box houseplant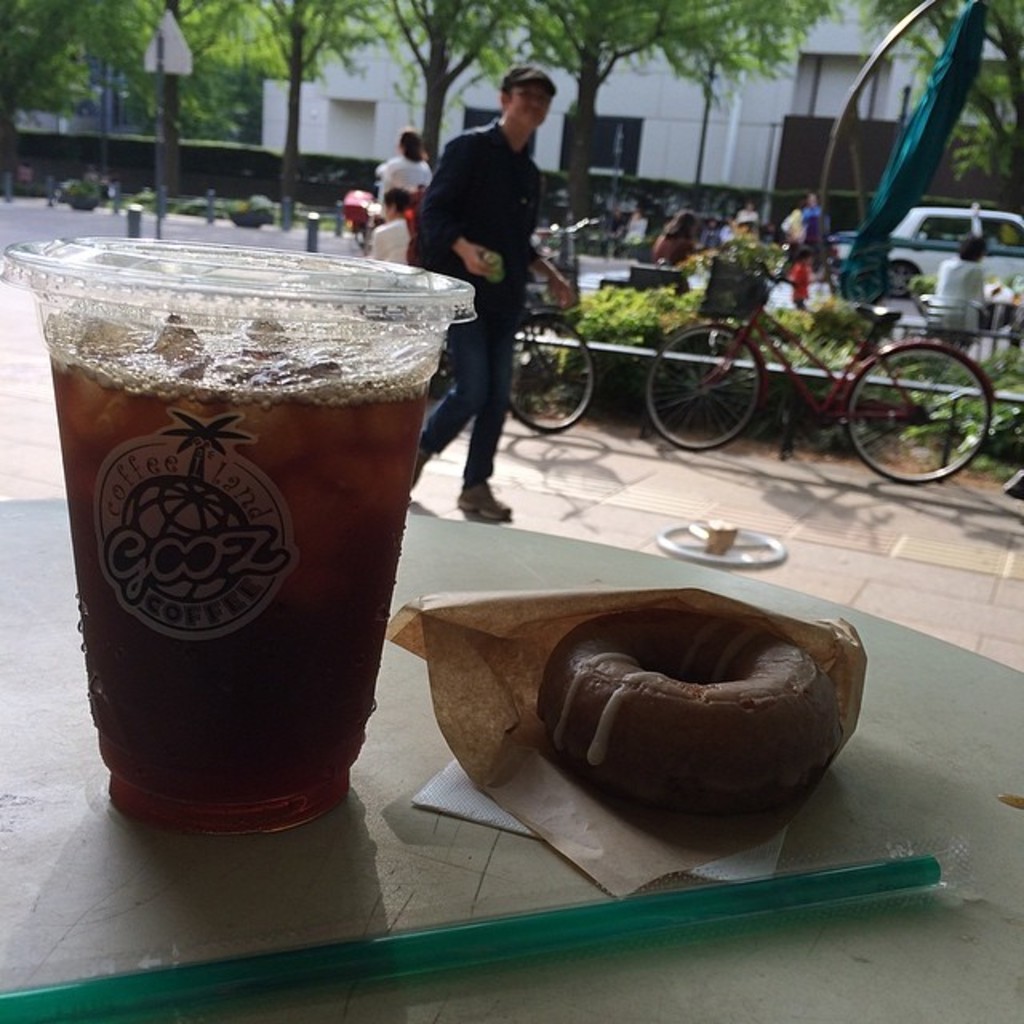
bbox=[58, 179, 98, 214]
